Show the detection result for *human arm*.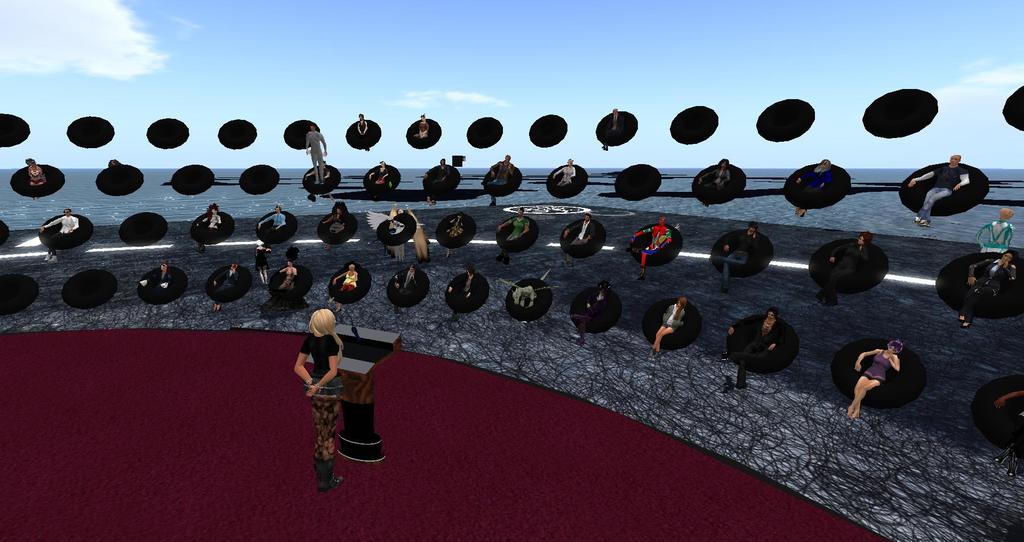
bbox=(633, 228, 648, 243).
